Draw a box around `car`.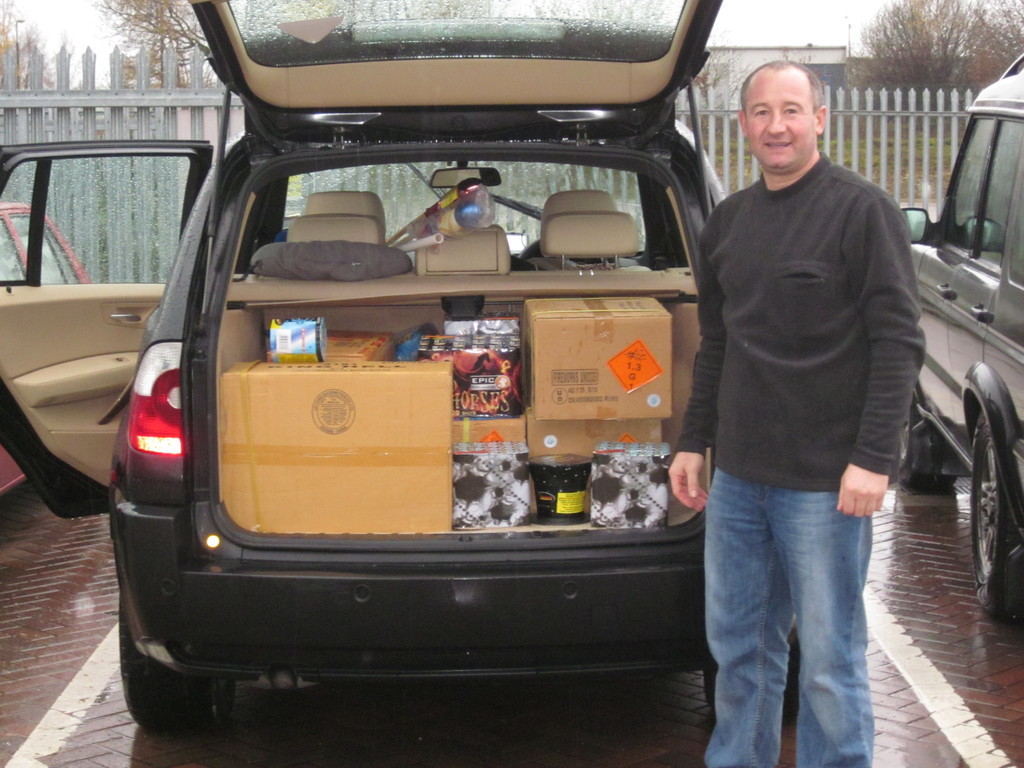
899:54:1023:636.
